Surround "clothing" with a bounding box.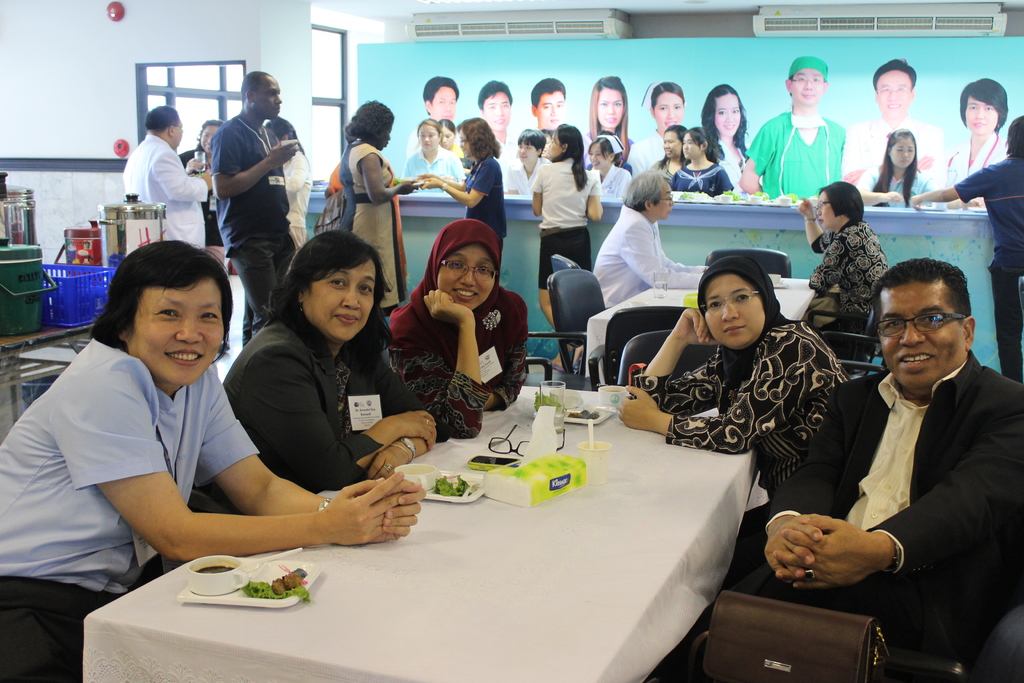
[x1=502, y1=160, x2=546, y2=200].
